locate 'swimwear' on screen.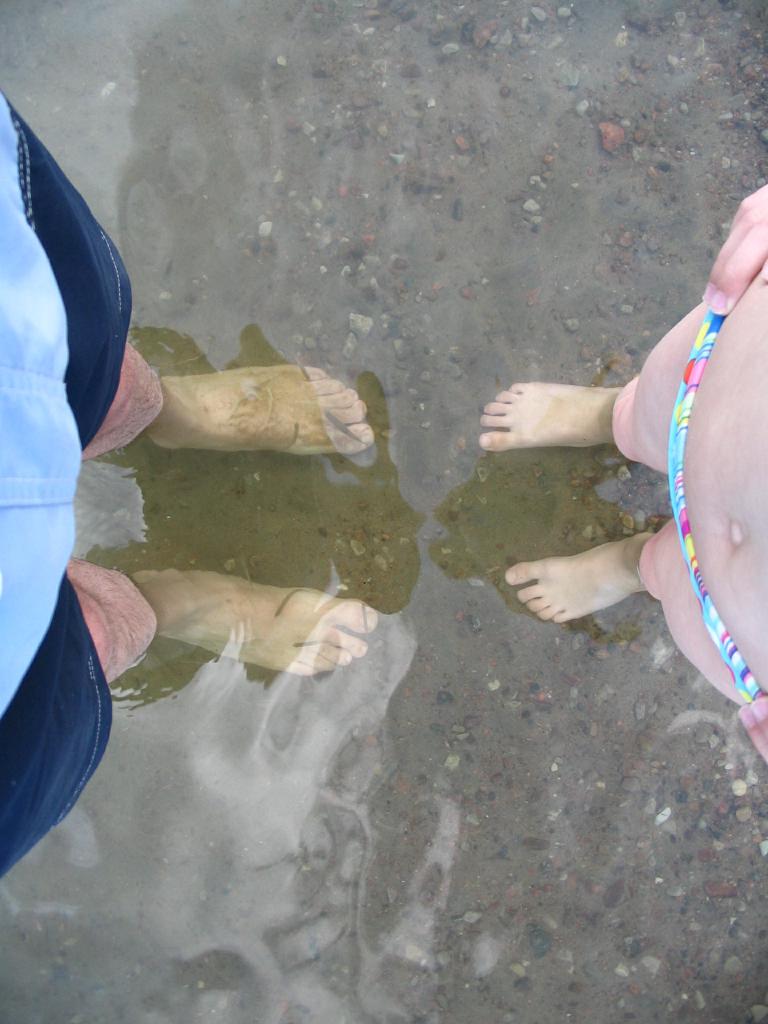
On screen at <region>664, 290, 767, 708</region>.
